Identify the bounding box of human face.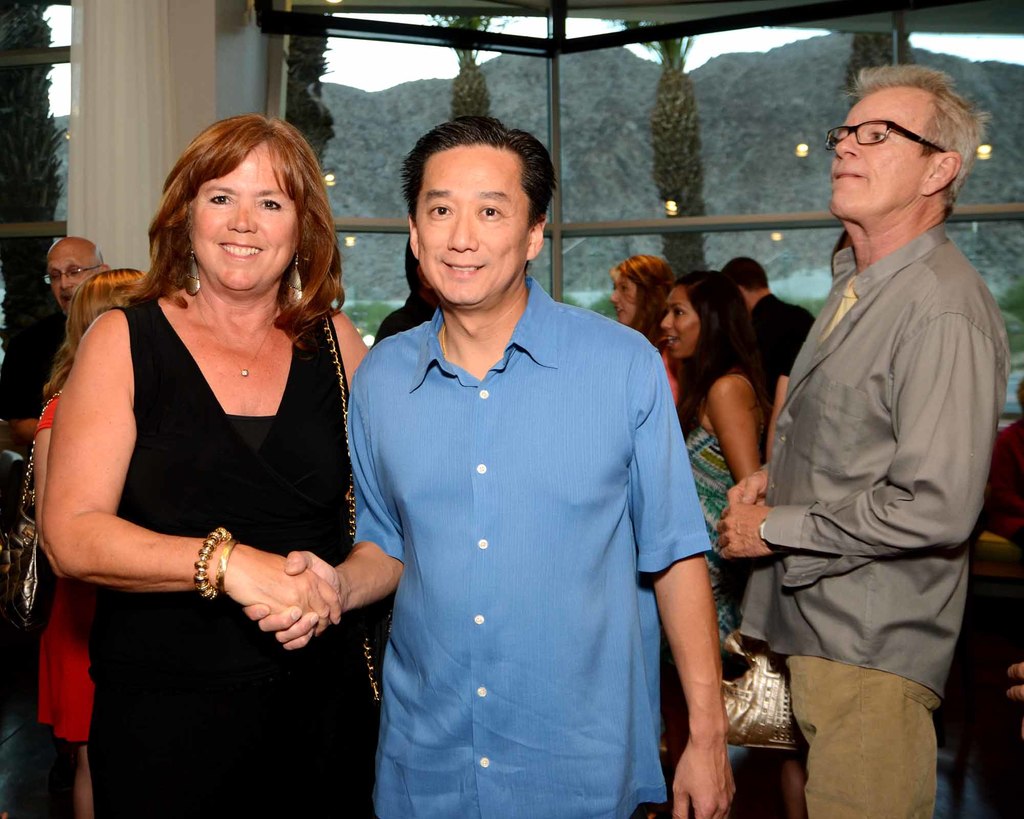
region(611, 273, 634, 324).
